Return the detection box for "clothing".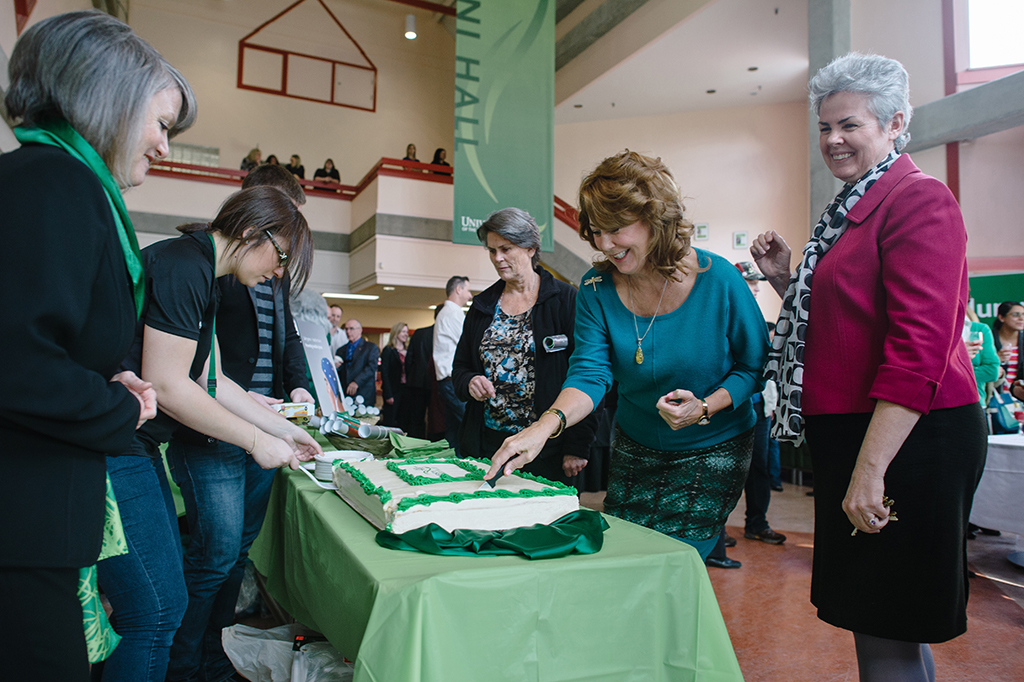
box(163, 266, 322, 681).
